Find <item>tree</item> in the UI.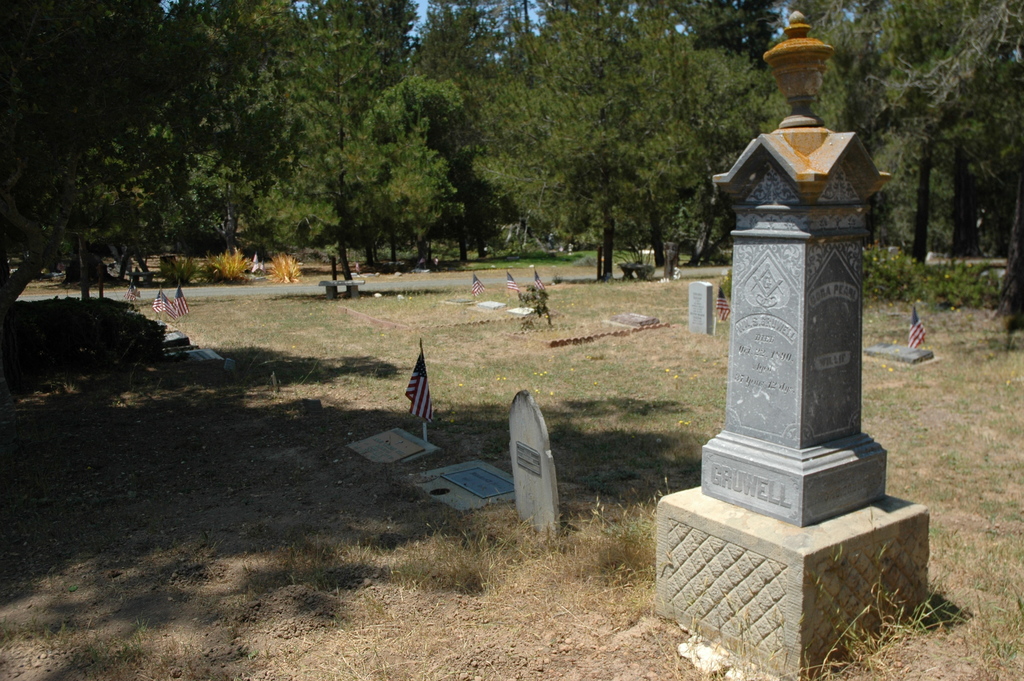
UI element at 147, 0, 307, 88.
